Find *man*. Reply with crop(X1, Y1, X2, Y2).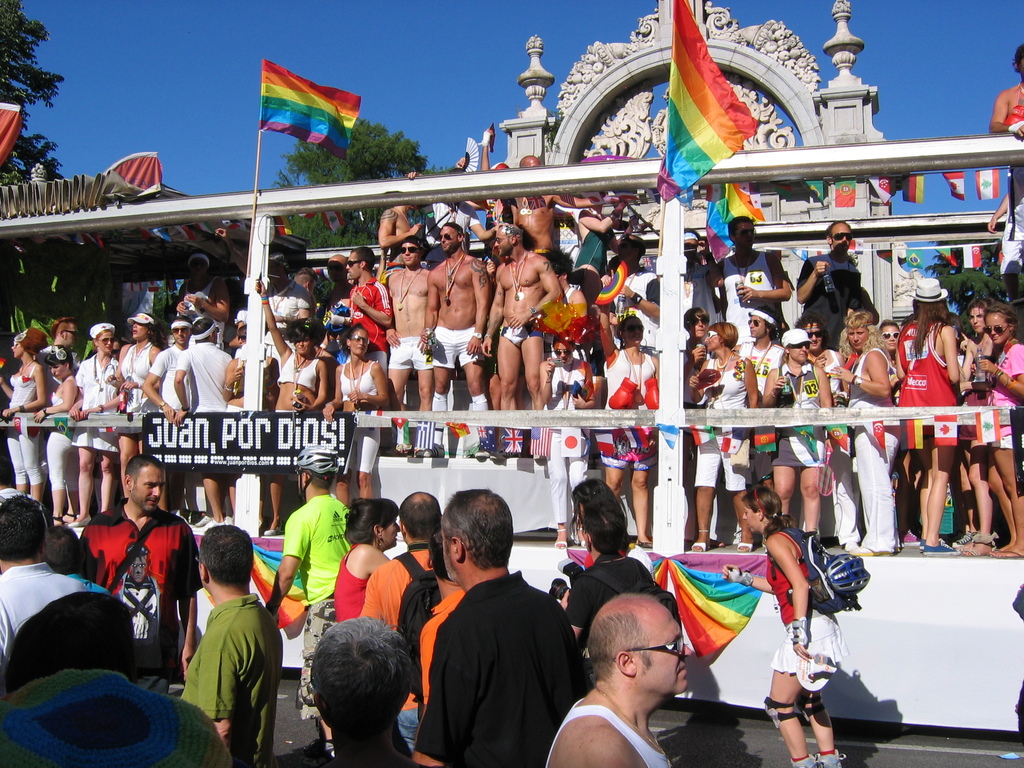
crop(3, 266, 322, 486).
